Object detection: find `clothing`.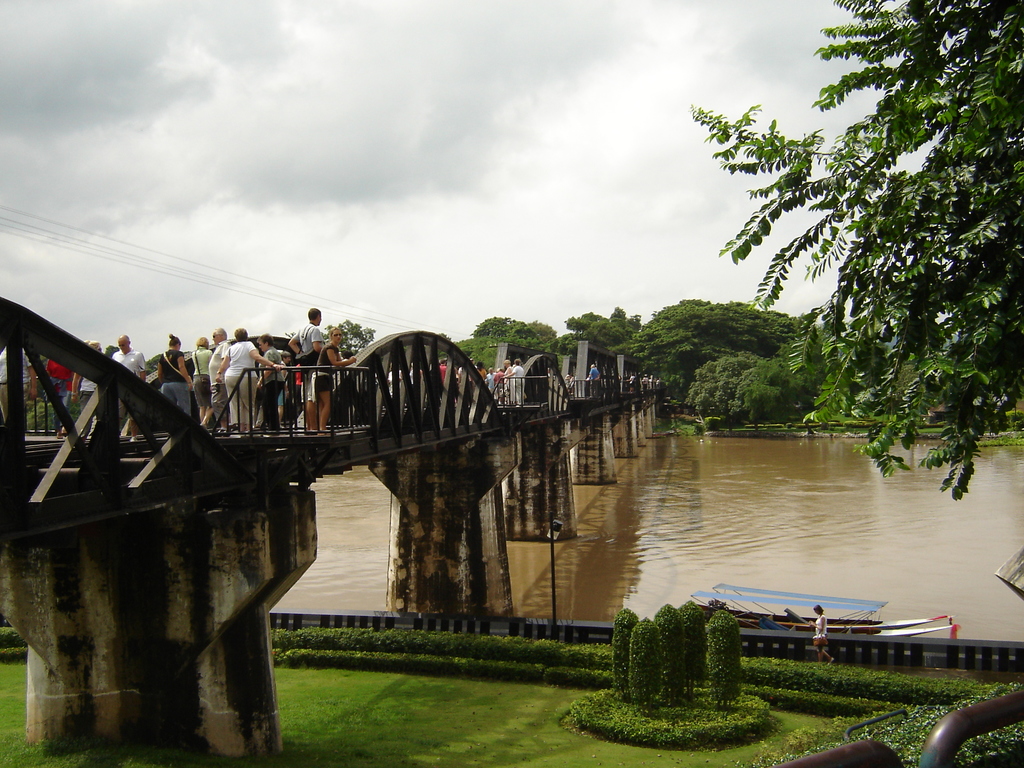
(298,322,316,406).
